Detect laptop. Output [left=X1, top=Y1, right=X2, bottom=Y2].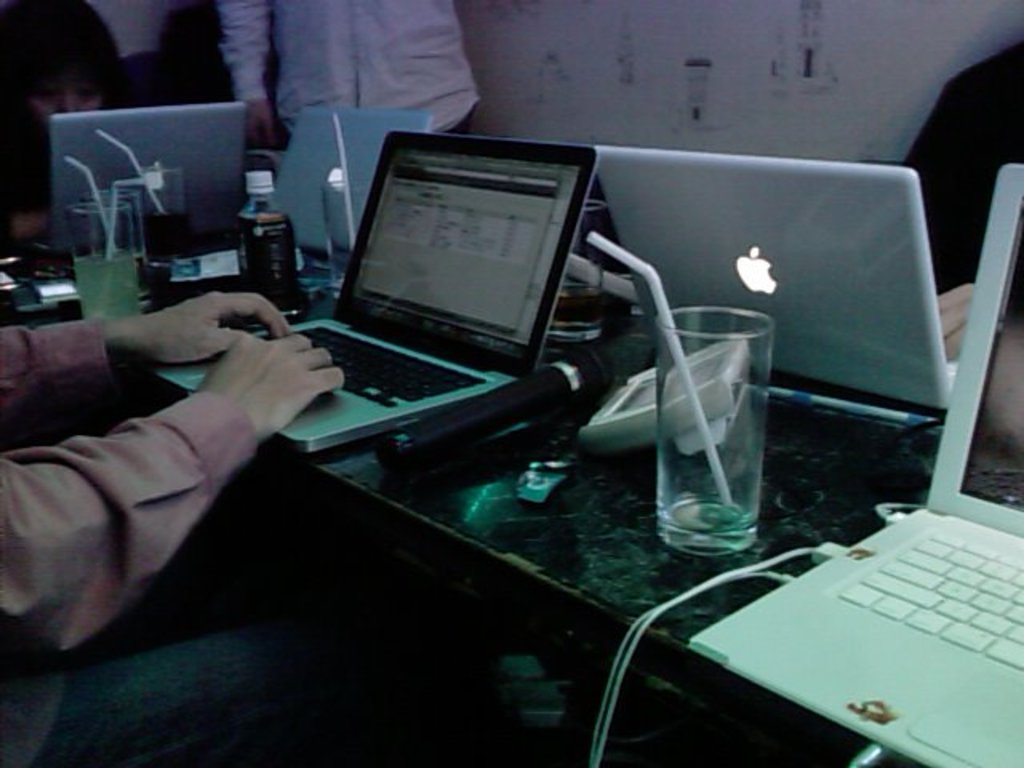
[left=27, top=101, right=248, bottom=262].
